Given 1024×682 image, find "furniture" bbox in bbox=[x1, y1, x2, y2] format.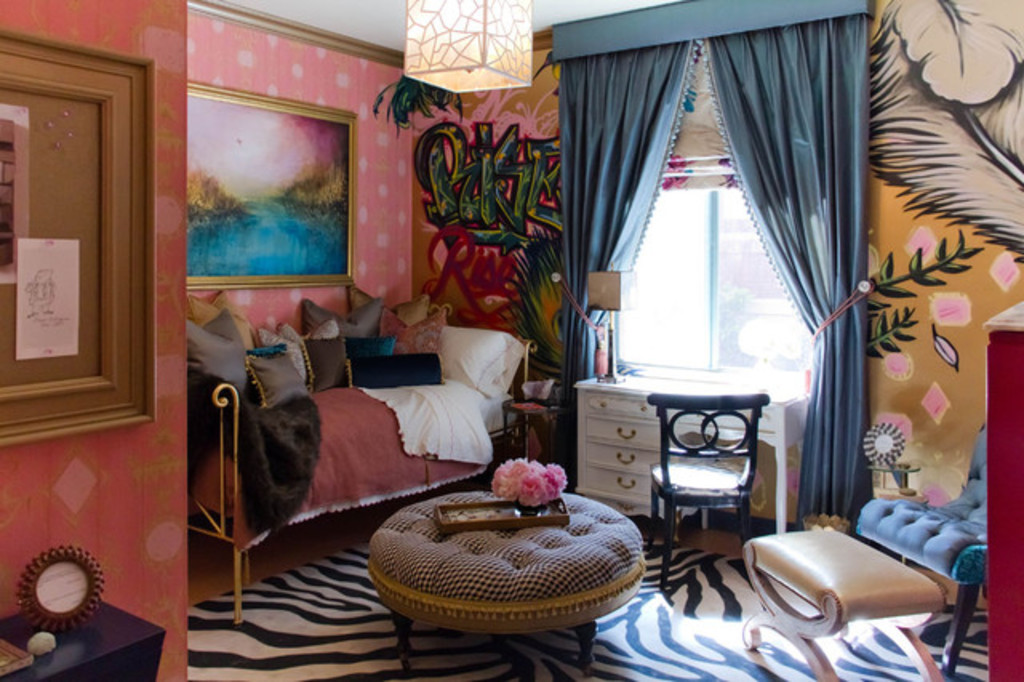
bbox=[0, 602, 166, 680].
